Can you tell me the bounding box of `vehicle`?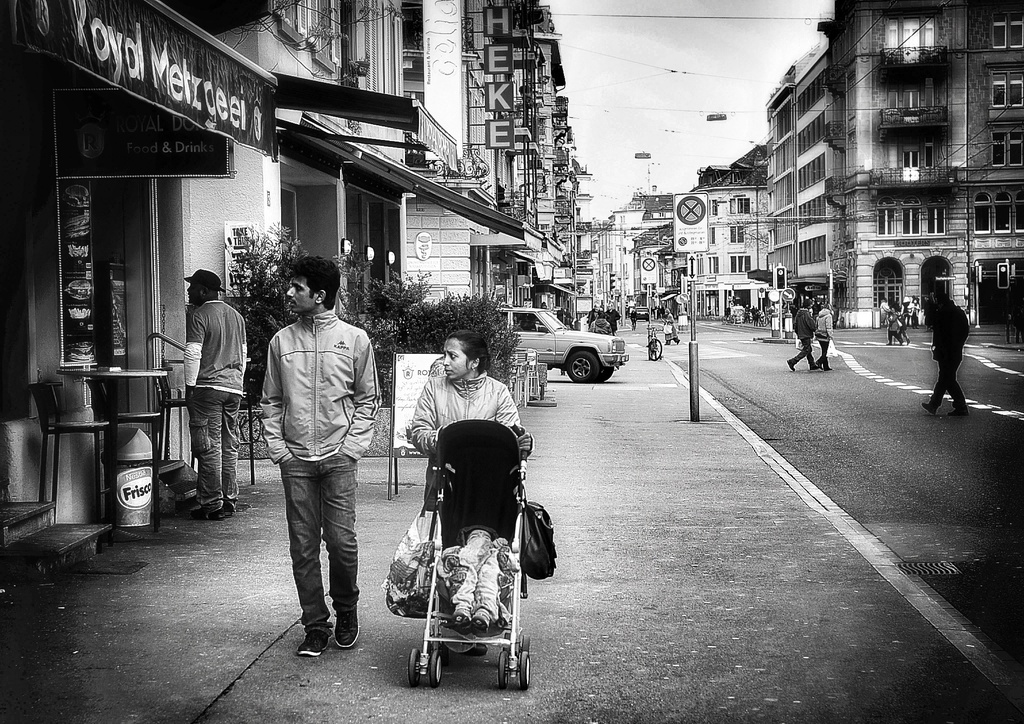
x1=646 y1=322 x2=664 y2=362.
